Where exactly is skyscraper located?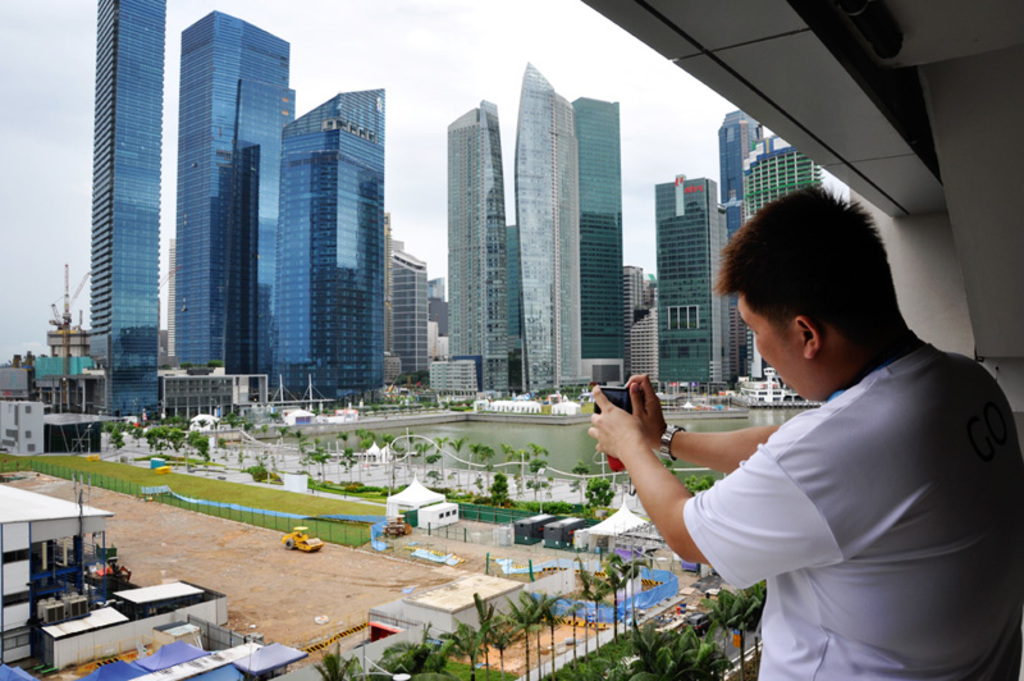
Its bounding box is [714,106,765,384].
